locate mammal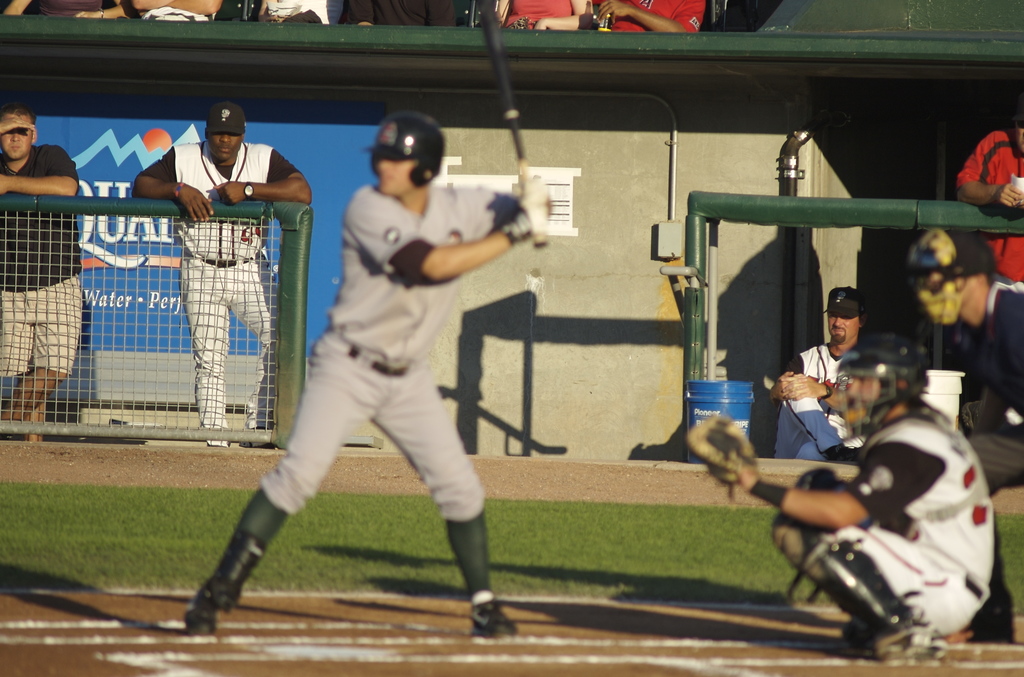
box(898, 216, 1023, 640)
